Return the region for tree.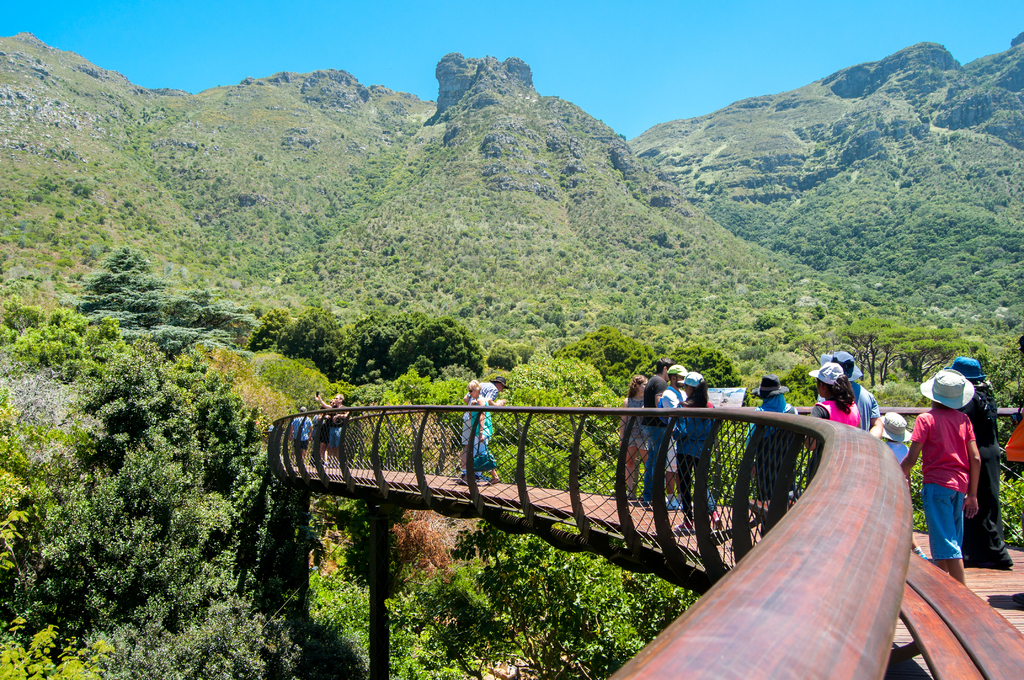
bbox=(67, 238, 163, 314).
